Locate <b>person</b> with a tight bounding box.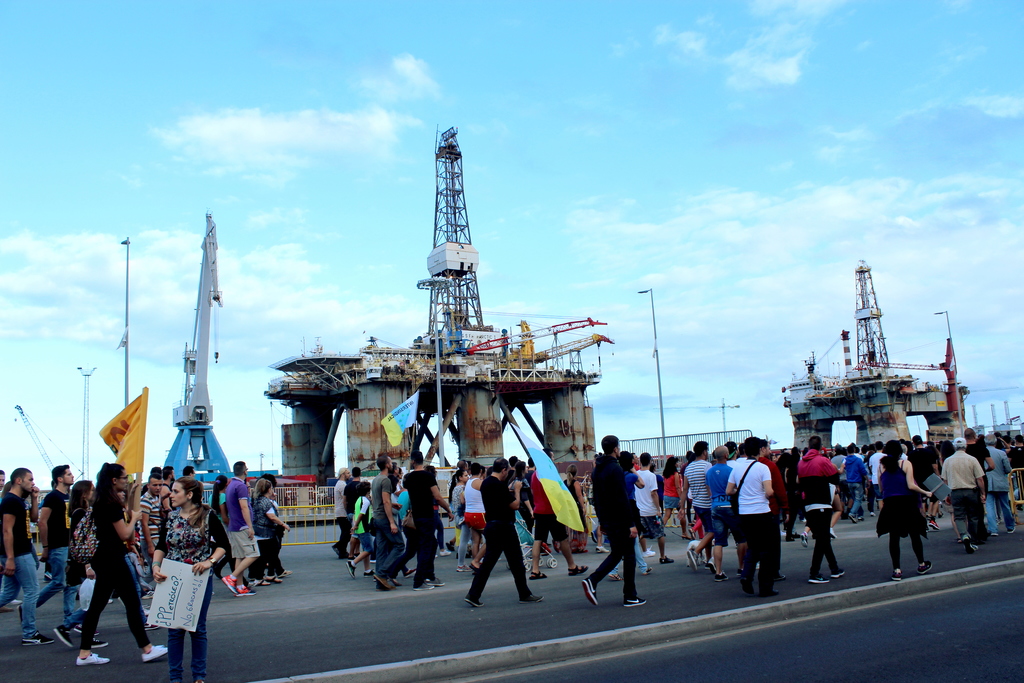
BBox(61, 470, 96, 536).
